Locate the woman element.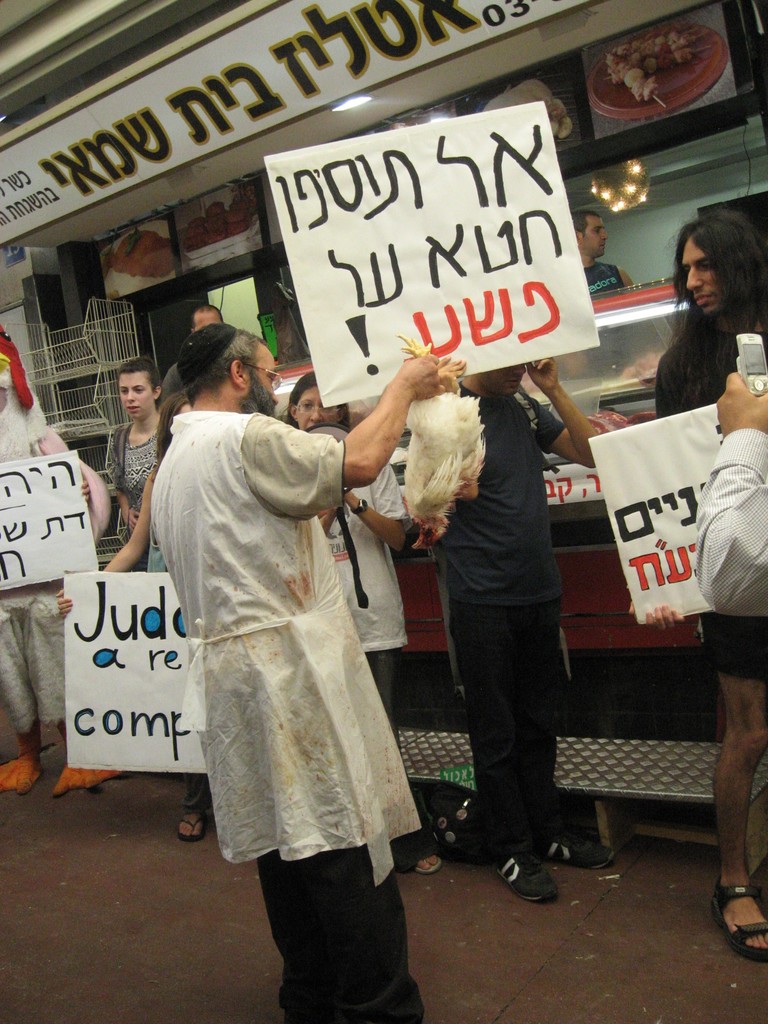
Element bbox: select_region(52, 385, 193, 837).
